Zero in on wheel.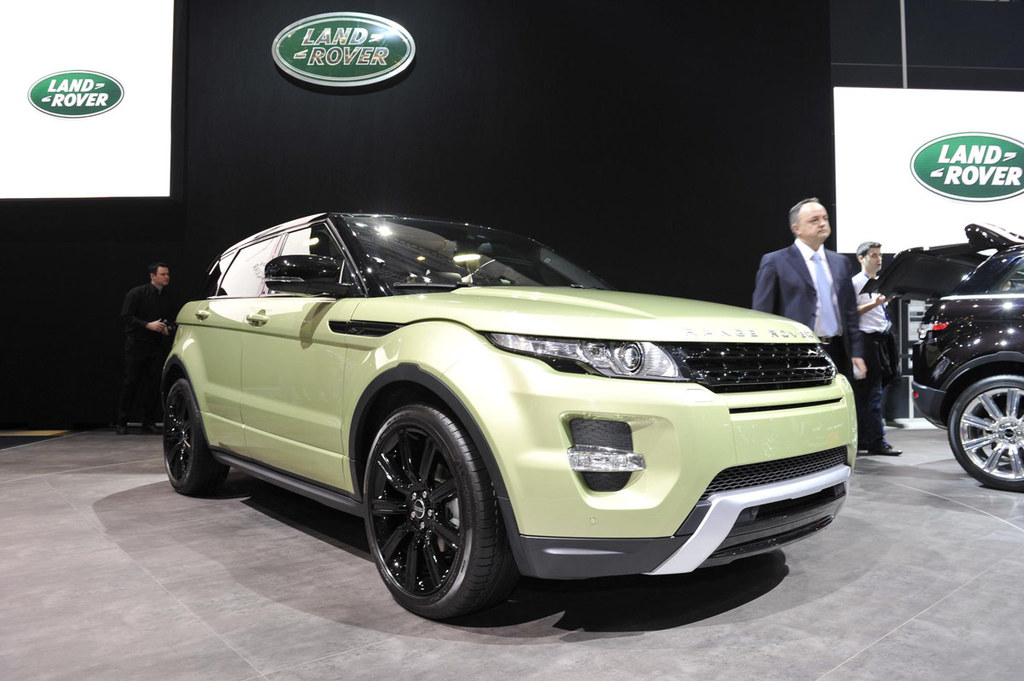
Zeroed in: <bbox>161, 377, 231, 494</bbox>.
